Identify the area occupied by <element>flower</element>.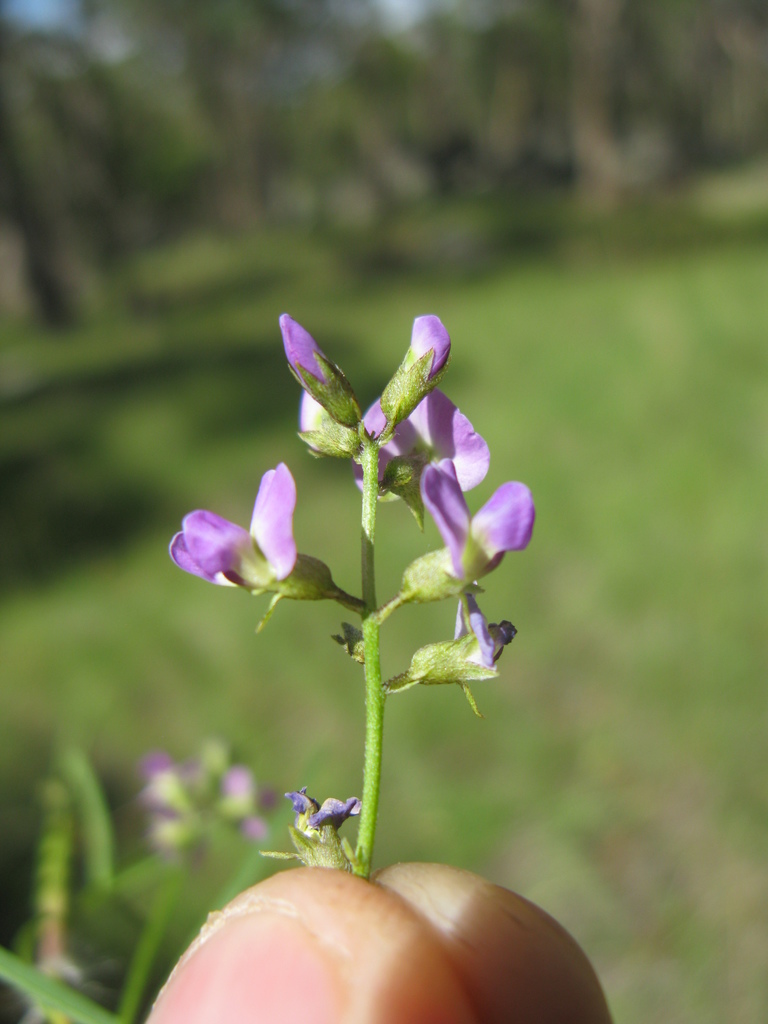
Area: [131,750,270,841].
